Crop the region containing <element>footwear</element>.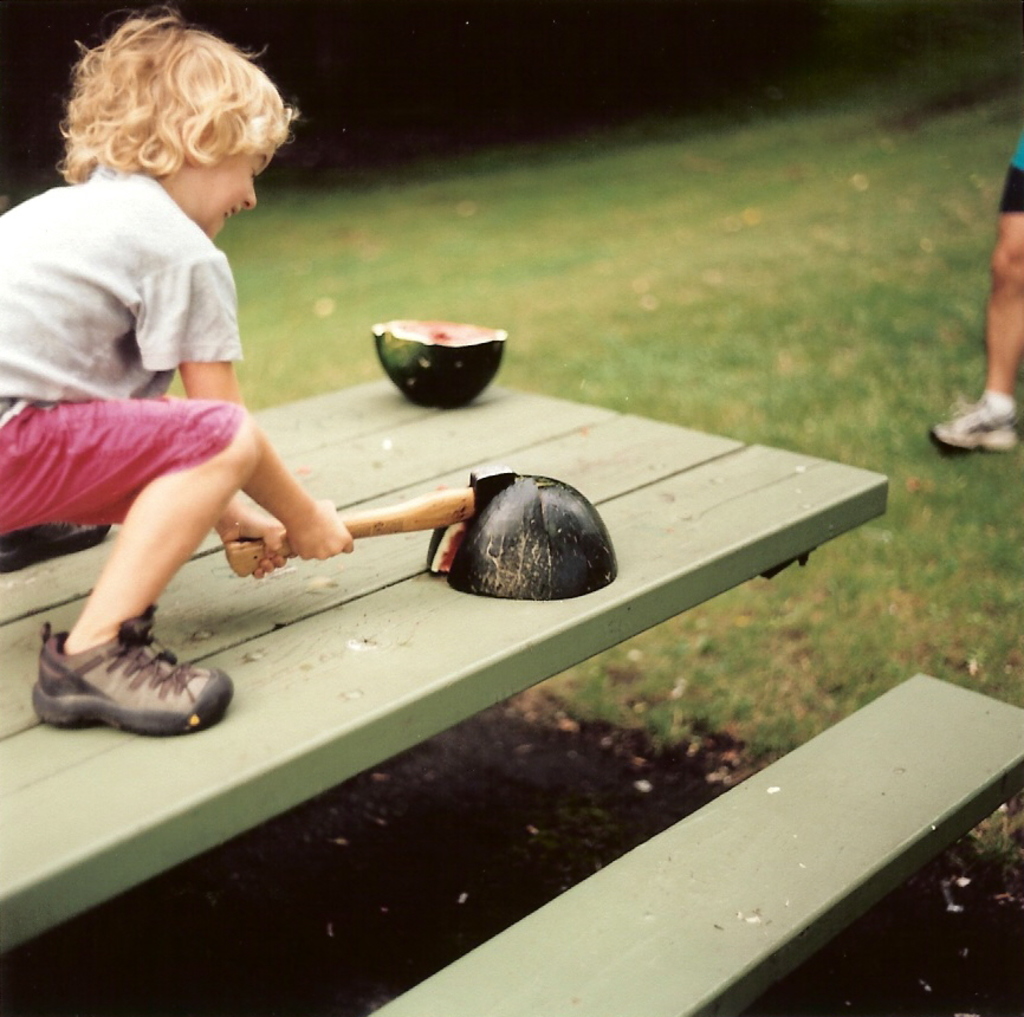
Crop region: {"x1": 31, "y1": 595, "x2": 233, "y2": 736}.
